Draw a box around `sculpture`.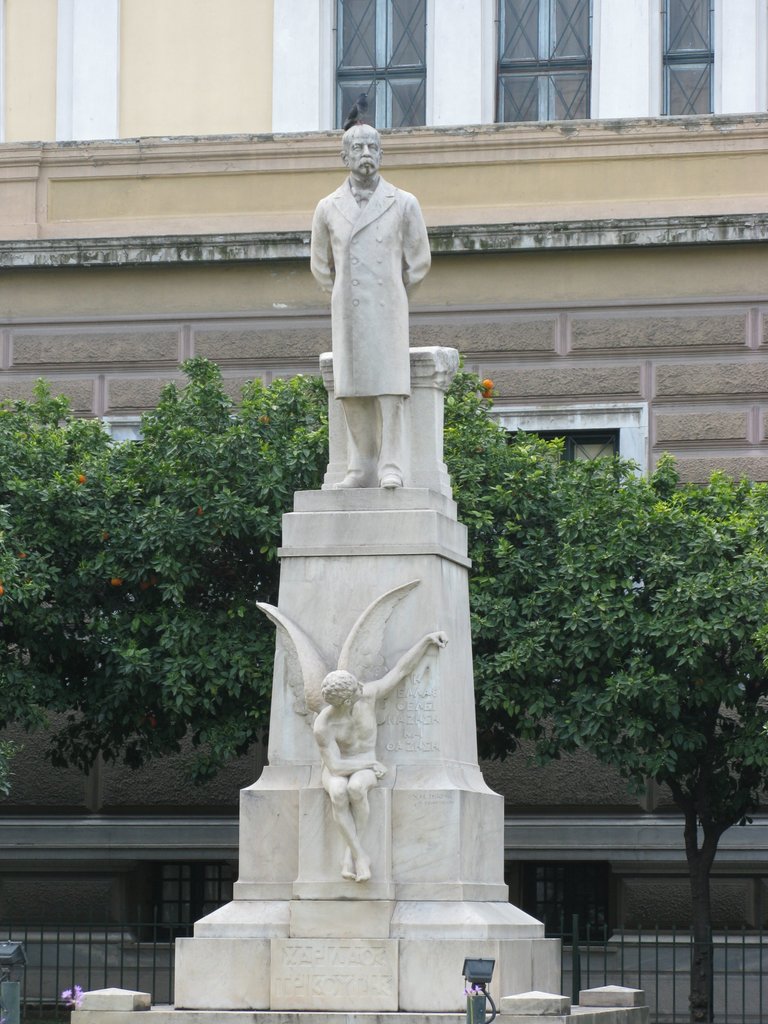
left=291, top=106, right=452, bottom=504.
